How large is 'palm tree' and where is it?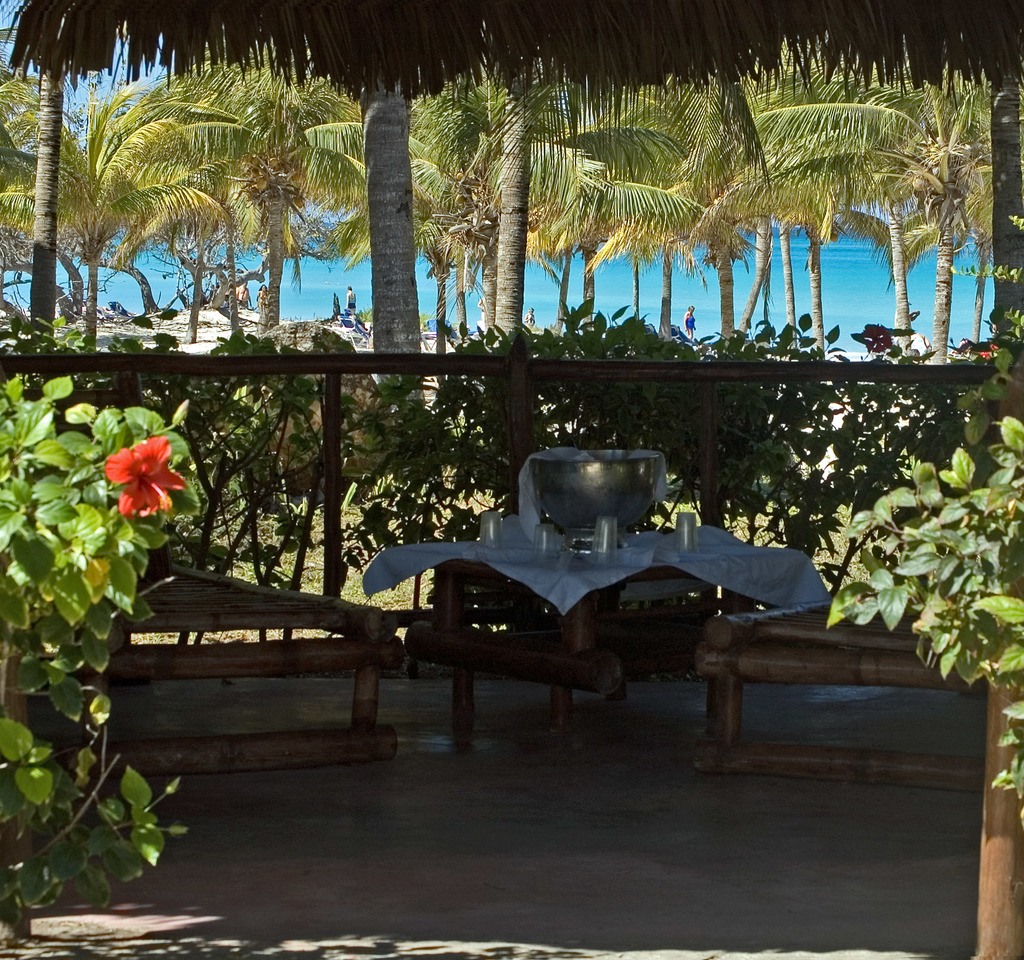
Bounding box: [340,58,498,316].
